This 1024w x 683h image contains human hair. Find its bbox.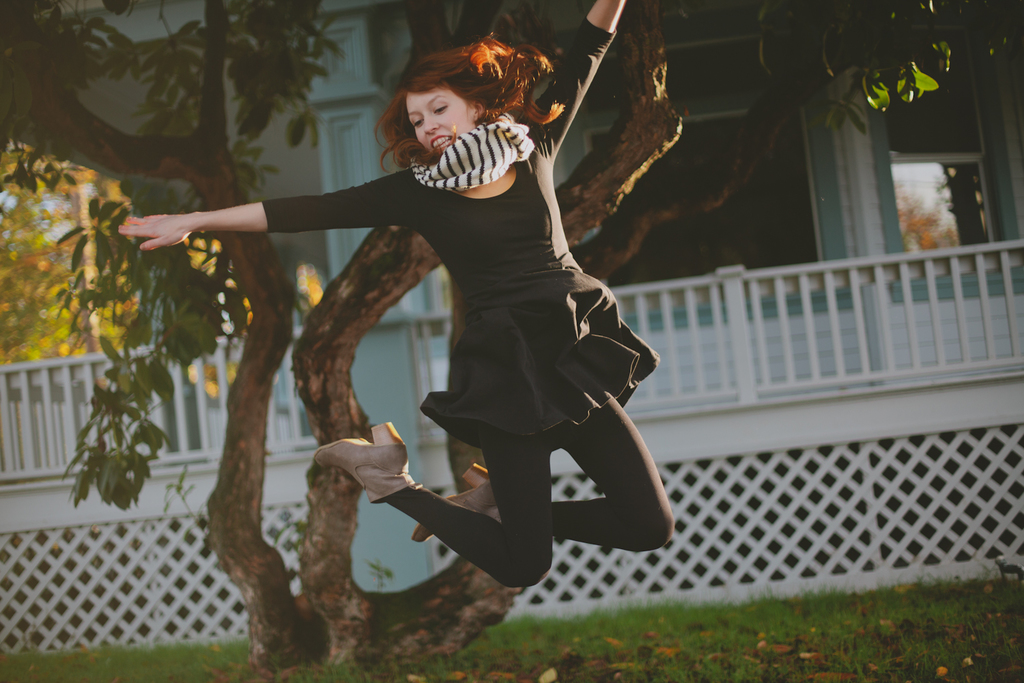
bbox=(382, 36, 543, 186).
